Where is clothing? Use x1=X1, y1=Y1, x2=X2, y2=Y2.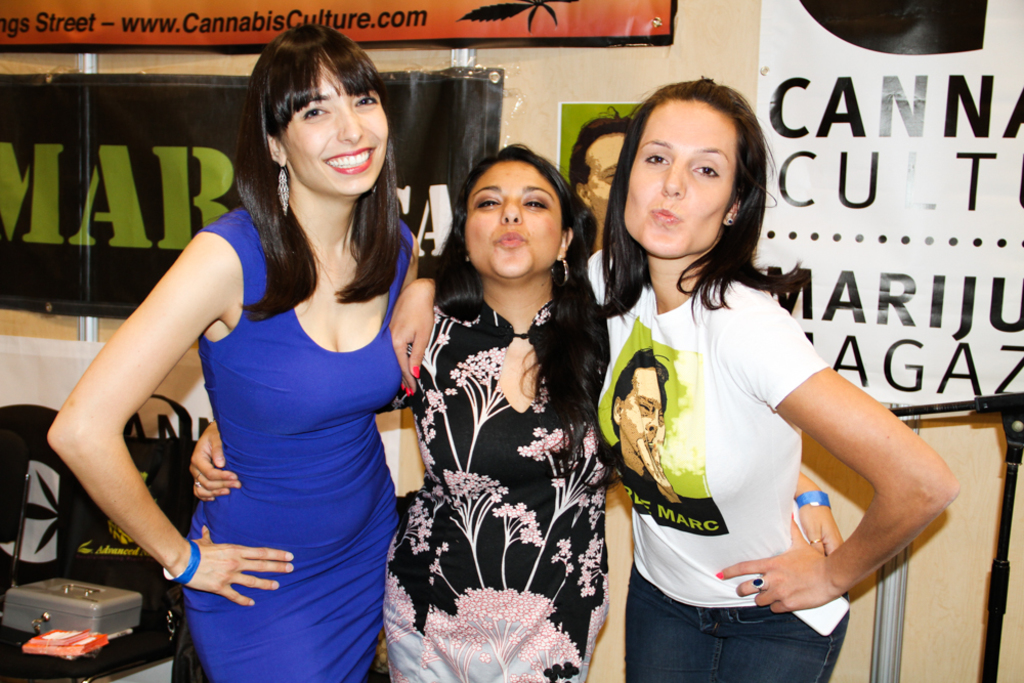
x1=381, y1=291, x2=615, y2=682.
